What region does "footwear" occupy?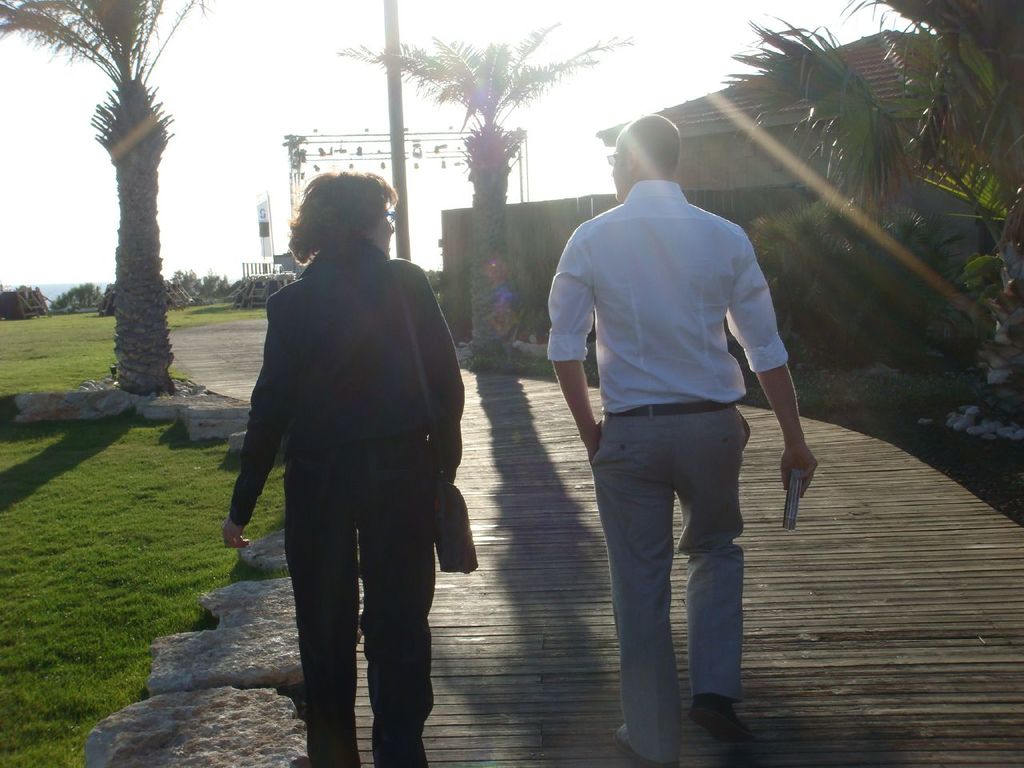
region(614, 726, 682, 767).
